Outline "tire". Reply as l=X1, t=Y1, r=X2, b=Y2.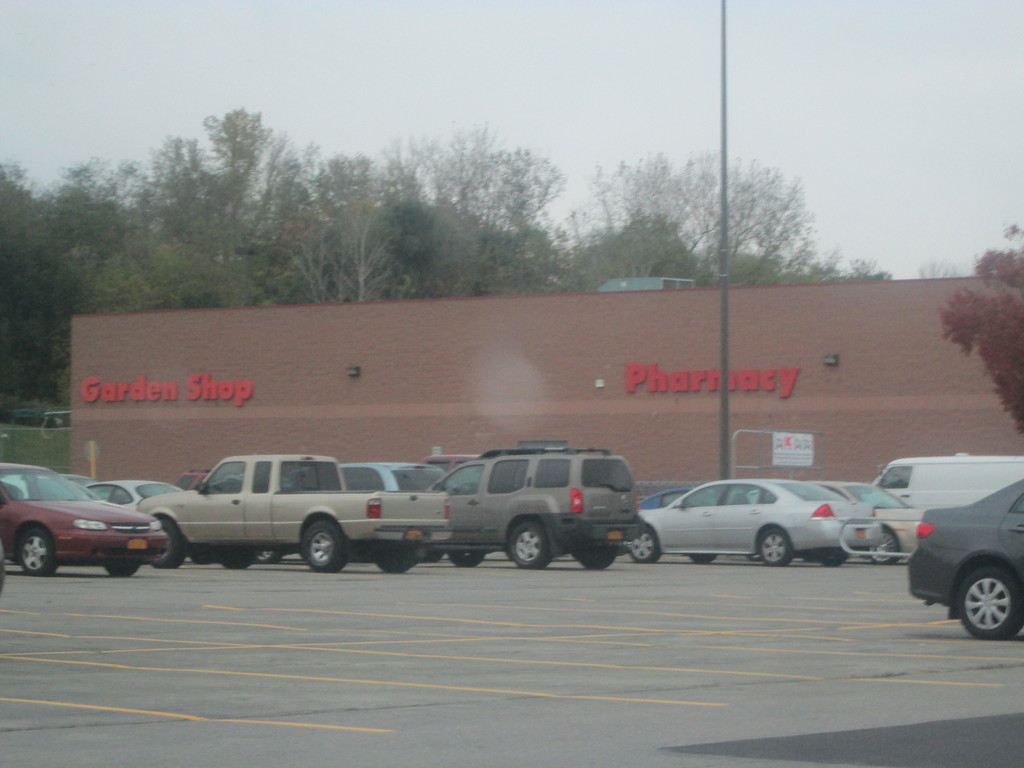
l=955, t=561, r=1023, b=641.
